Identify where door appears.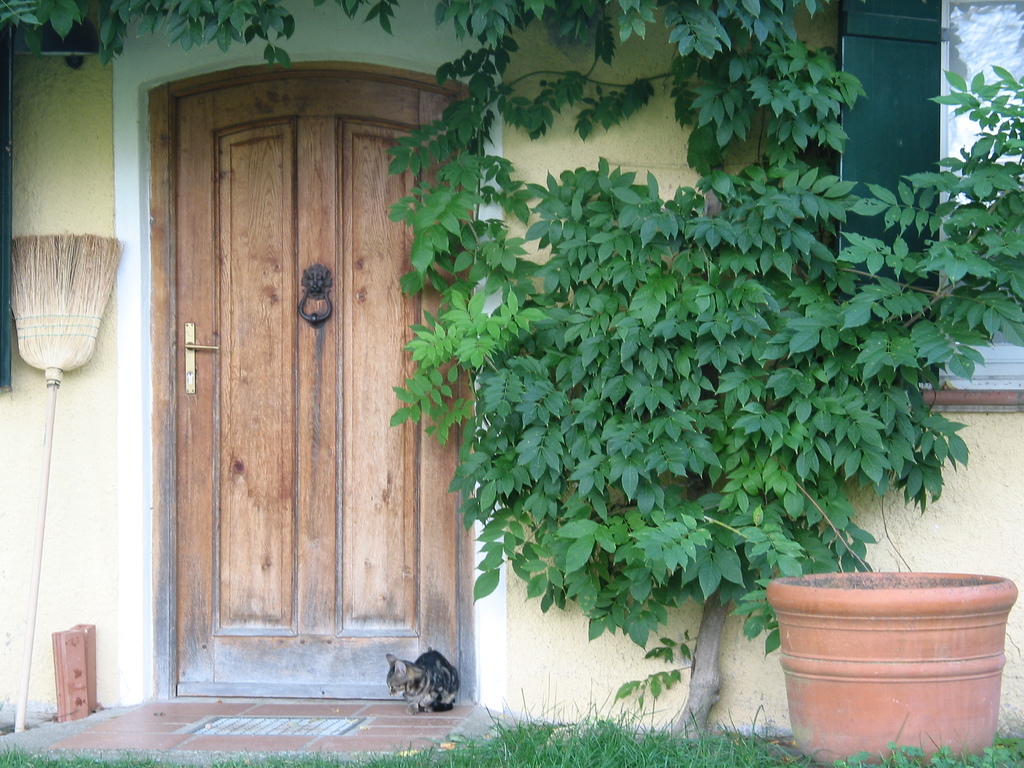
Appears at (x1=117, y1=31, x2=499, y2=729).
